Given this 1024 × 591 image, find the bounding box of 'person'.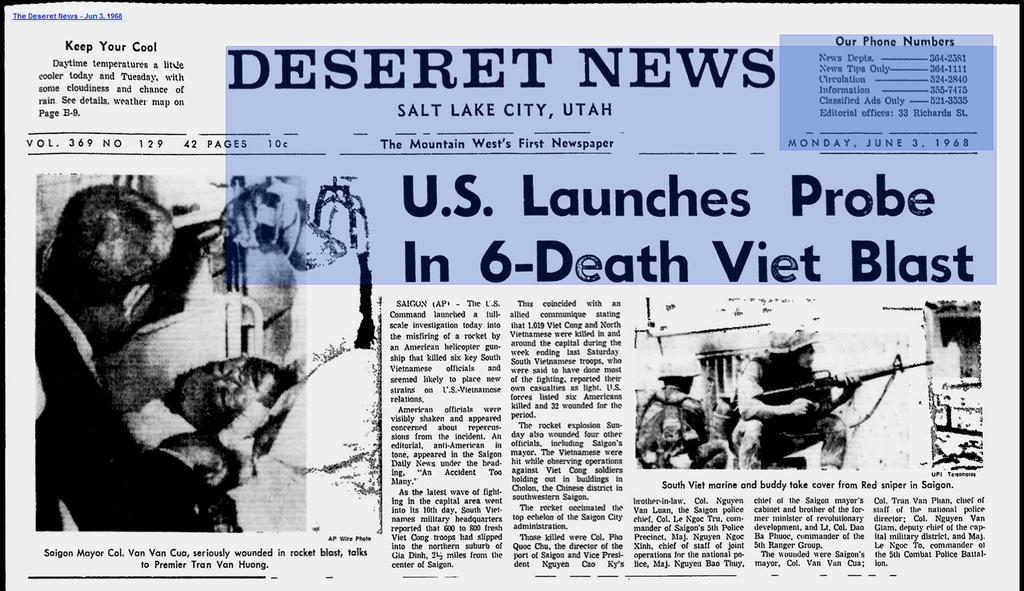
(left=37, top=180, right=246, bottom=540).
